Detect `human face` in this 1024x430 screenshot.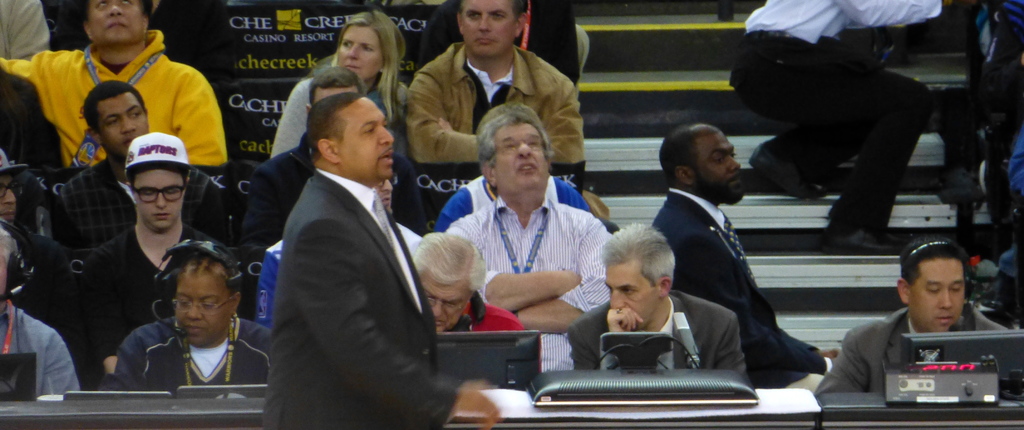
Detection: Rect(335, 23, 385, 82).
